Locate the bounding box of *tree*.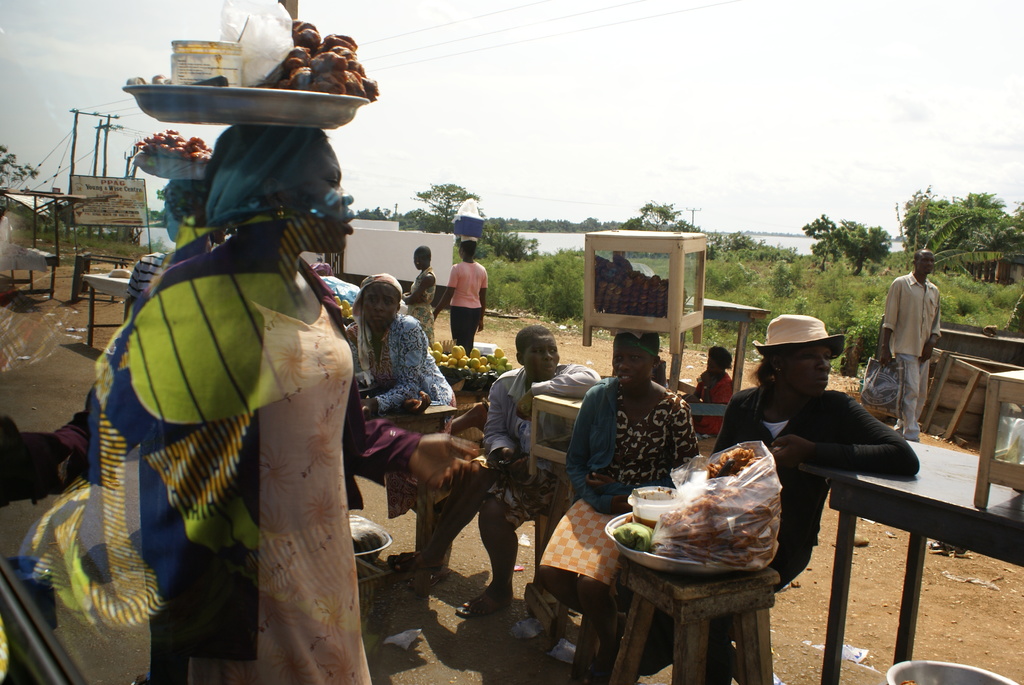
Bounding box: <region>819, 211, 891, 291</region>.
